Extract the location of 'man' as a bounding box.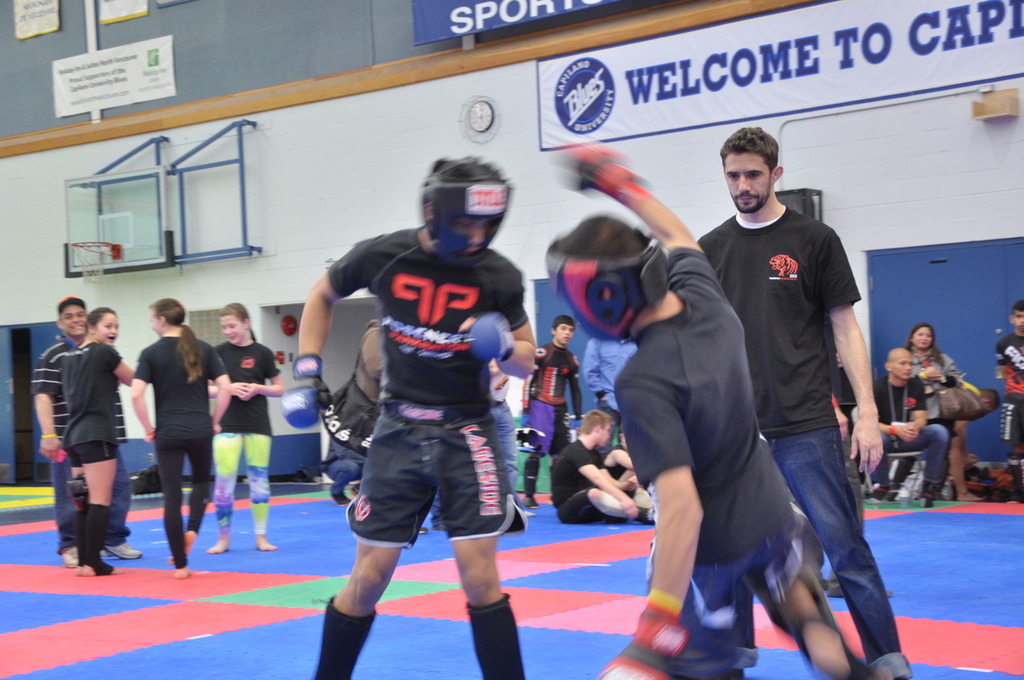
bbox(319, 438, 367, 509).
